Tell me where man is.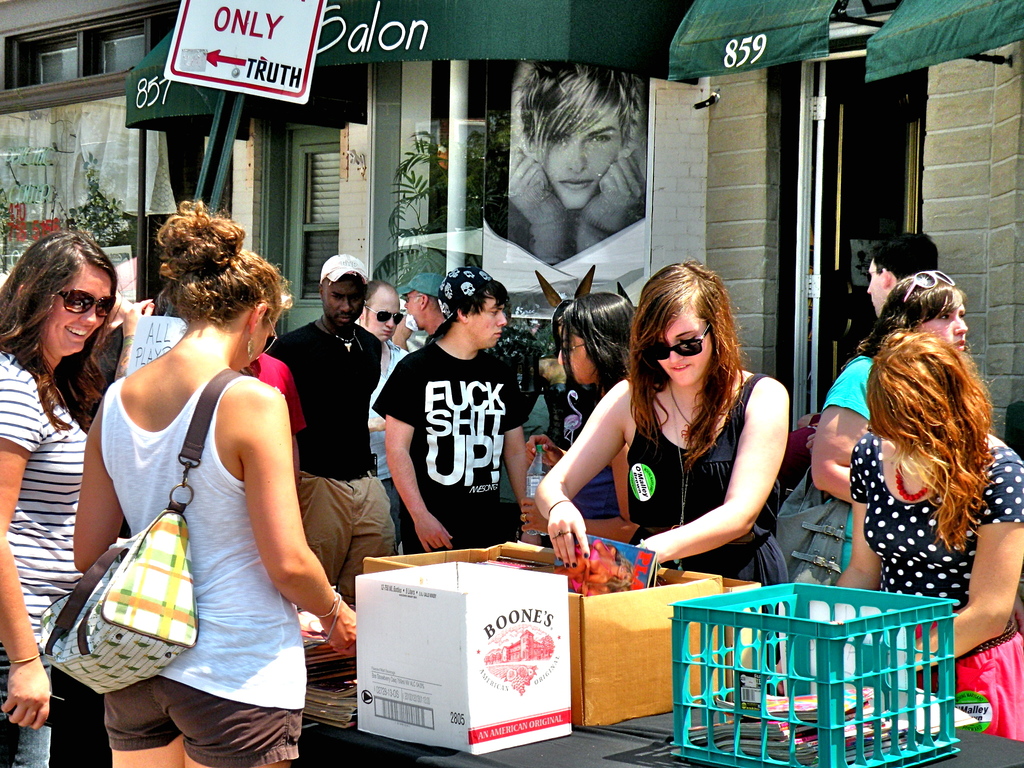
man is at locate(351, 277, 412, 548).
